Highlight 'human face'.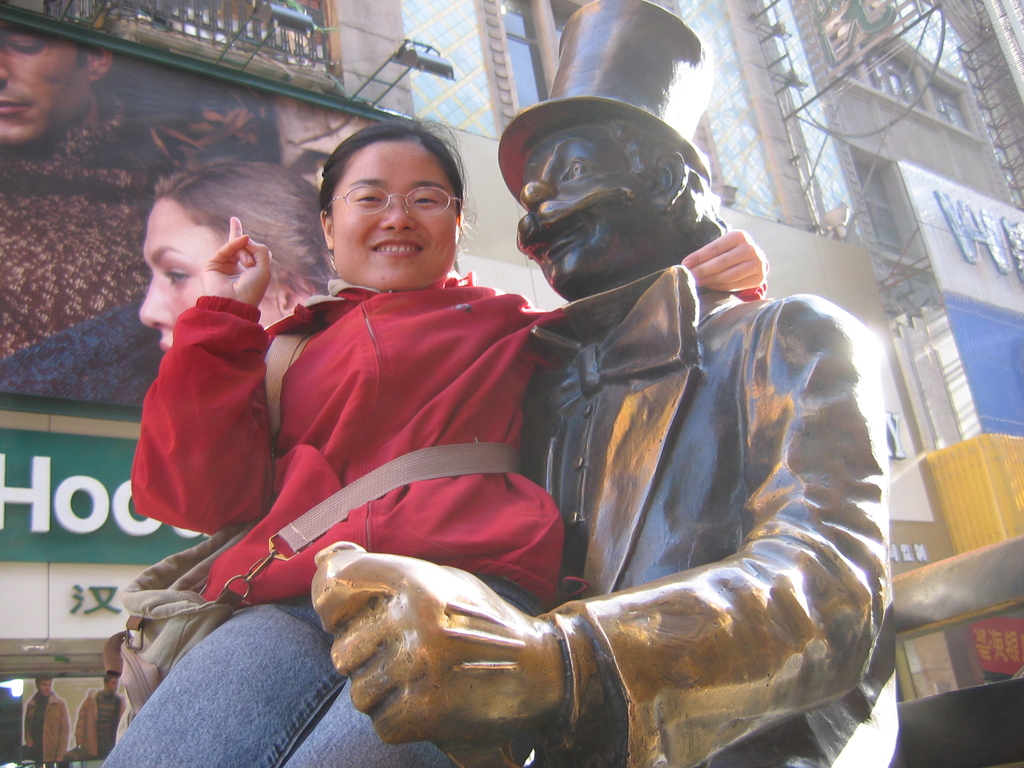
Highlighted region: x1=136 y1=198 x2=278 y2=352.
